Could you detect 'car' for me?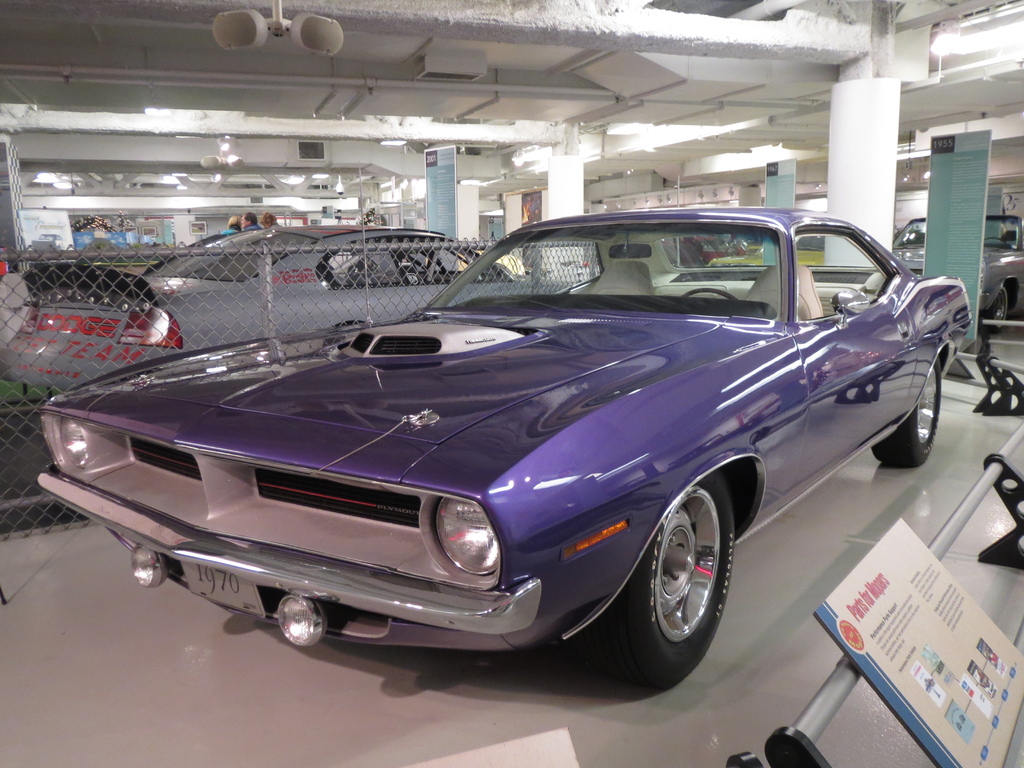
Detection result: region(662, 228, 747, 269).
